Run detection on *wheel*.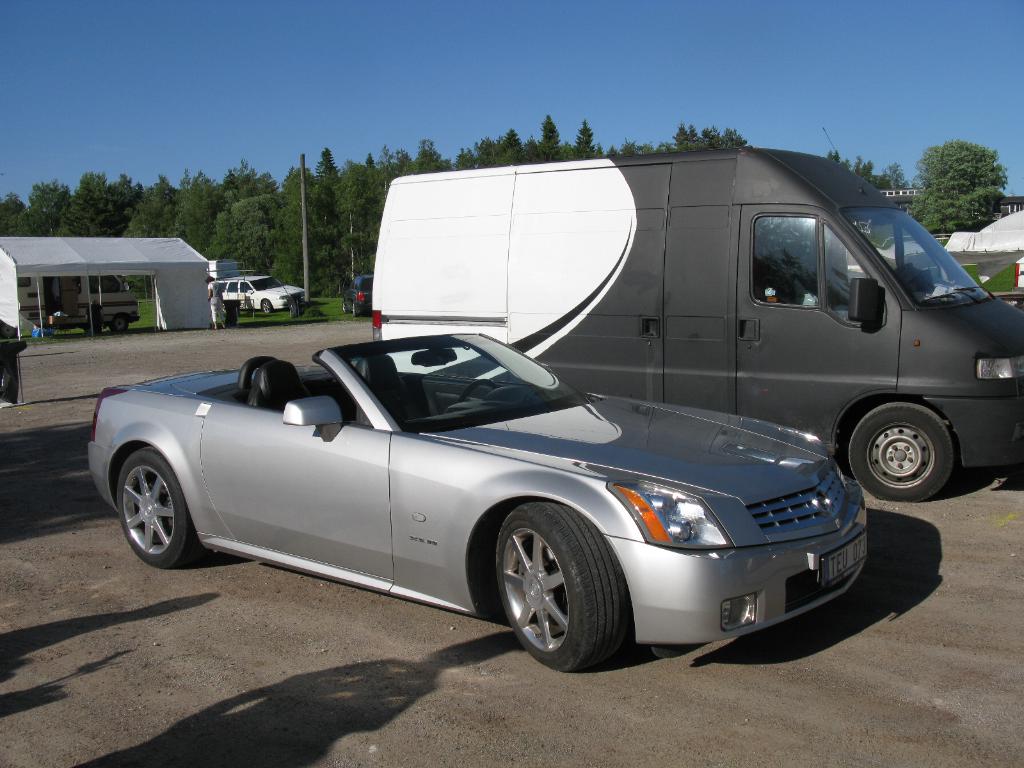
Result: bbox=[262, 300, 272, 312].
